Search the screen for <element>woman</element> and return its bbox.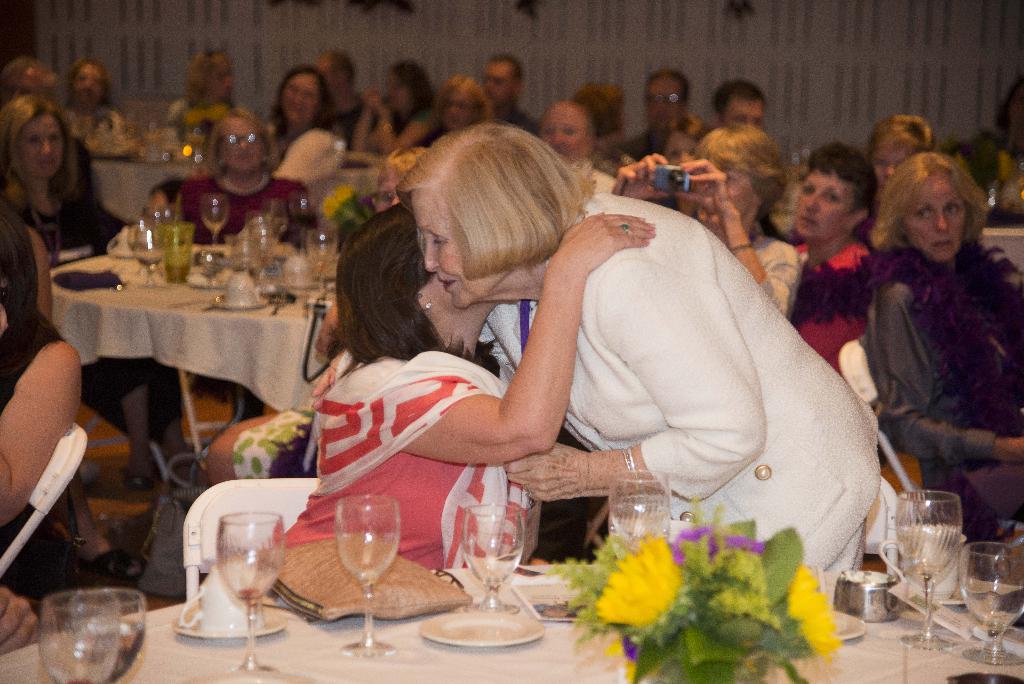
Found: bbox=[280, 200, 655, 576].
